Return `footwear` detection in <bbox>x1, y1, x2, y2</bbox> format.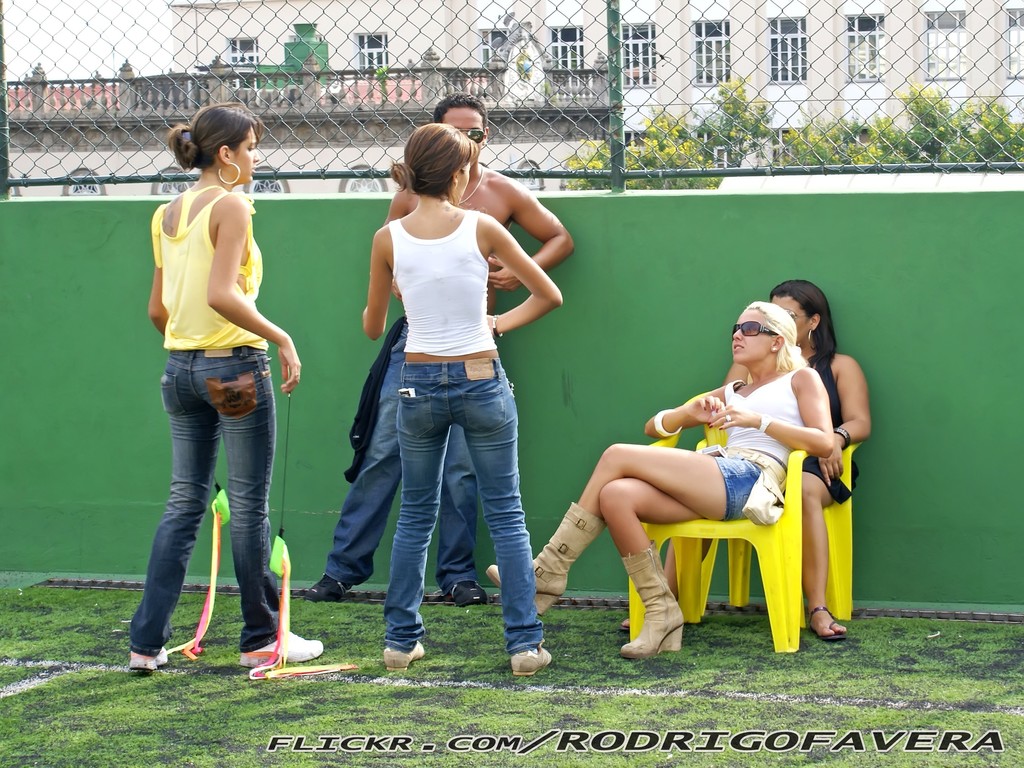
<bbox>449, 578, 486, 606</bbox>.
